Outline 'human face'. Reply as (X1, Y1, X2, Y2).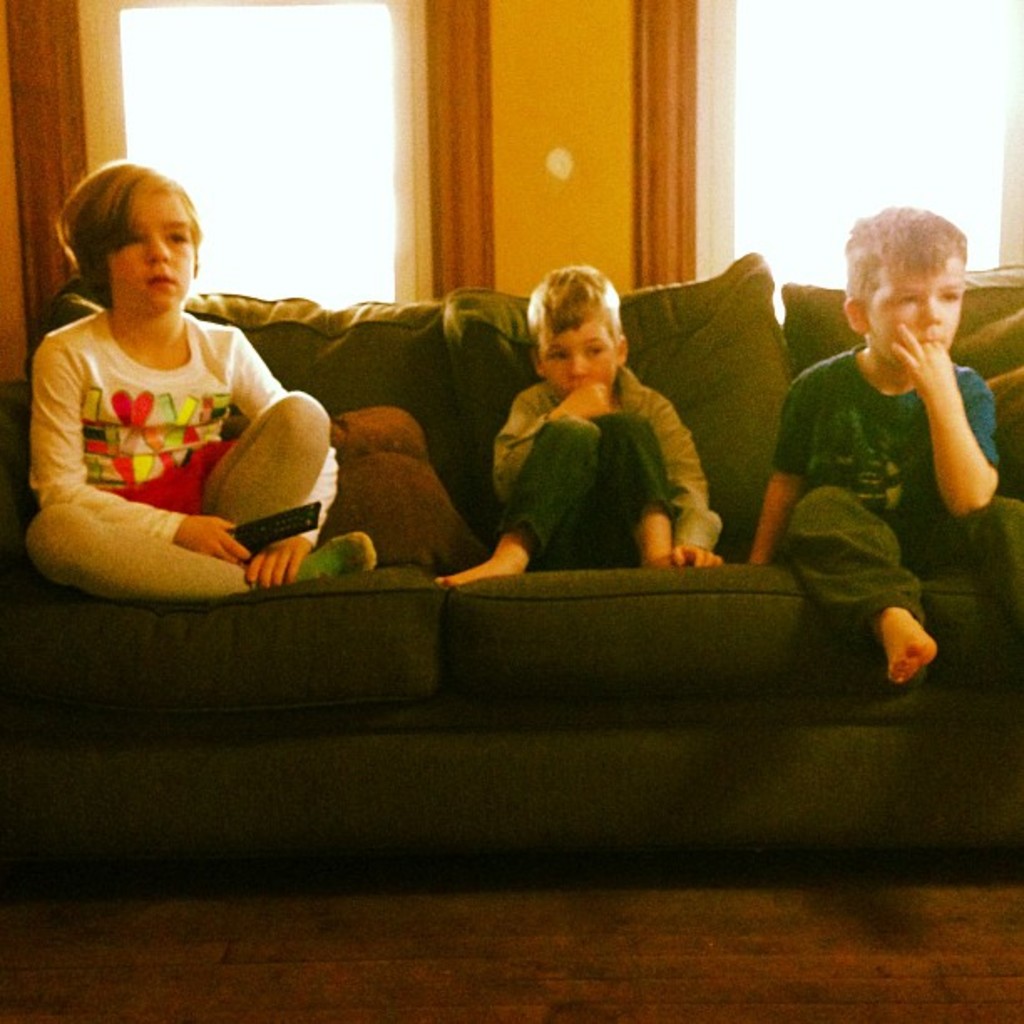
(863, 248, 960, 368).
